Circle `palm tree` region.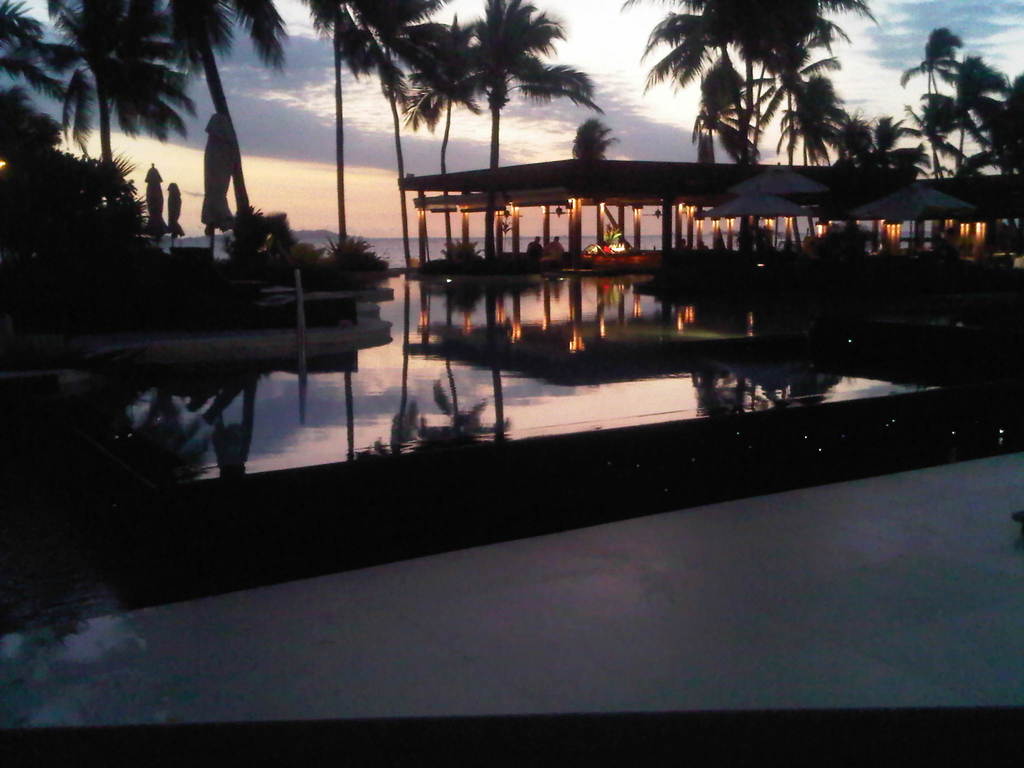
Region: [678,1,806,199].
